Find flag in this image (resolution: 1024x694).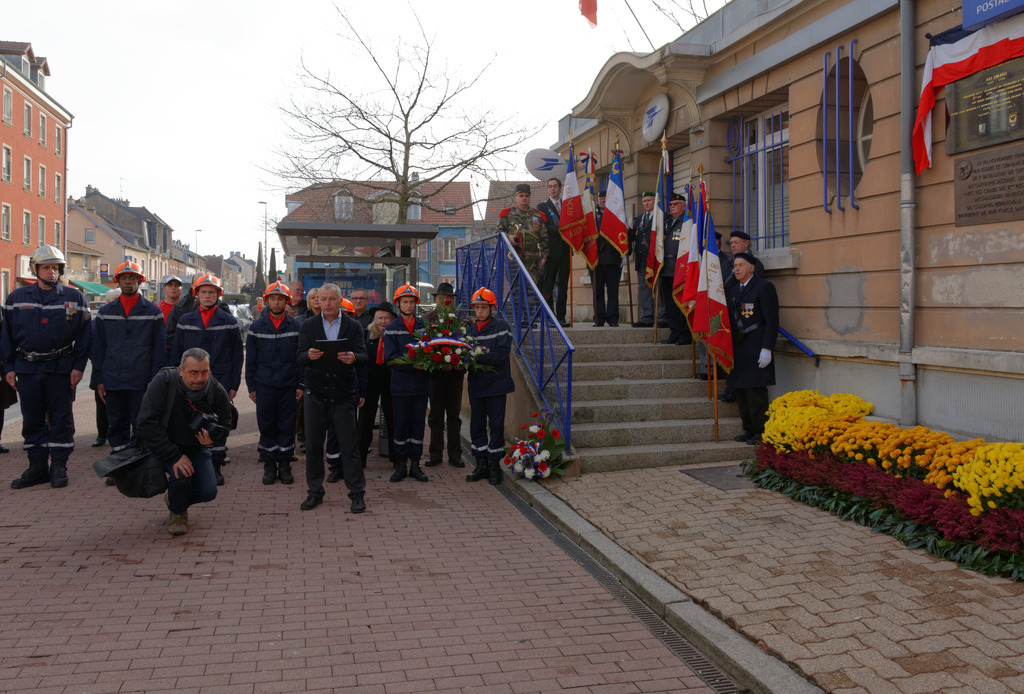
box(645, 142, 674, 295).
